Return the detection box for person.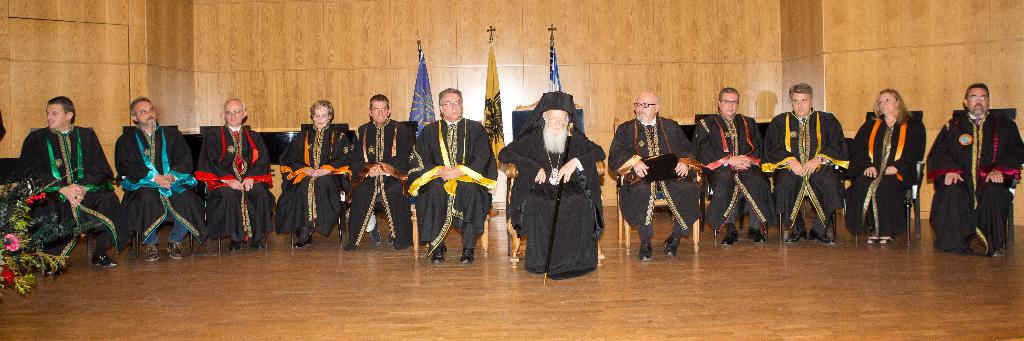
rect(925, 79, 1023, 265).
